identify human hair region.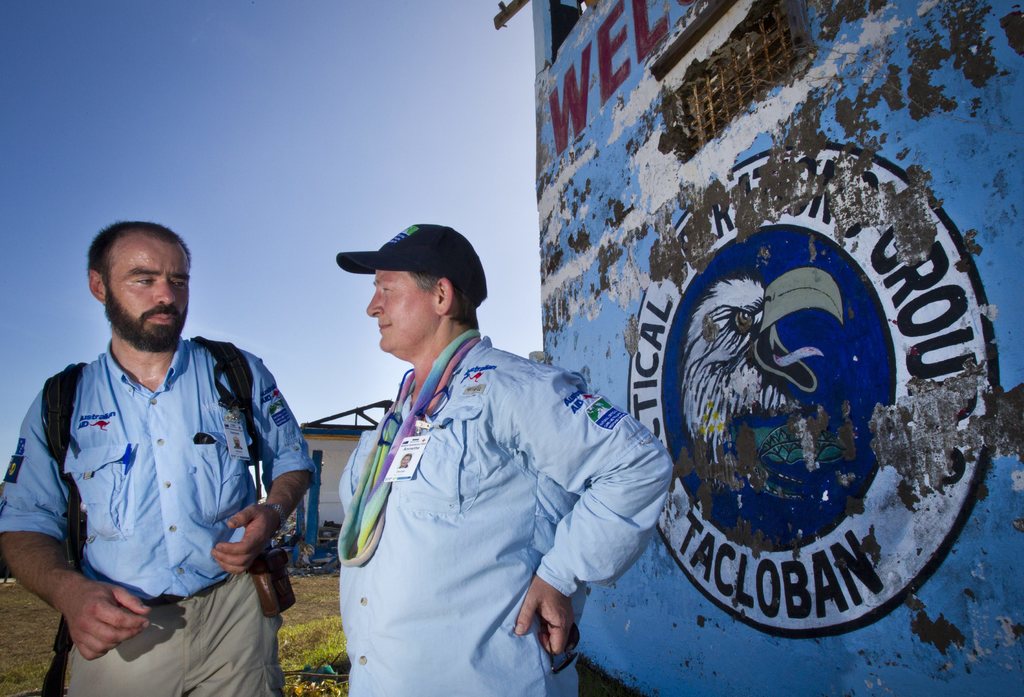
Region: bbox=(87, 217, 190, 292).
